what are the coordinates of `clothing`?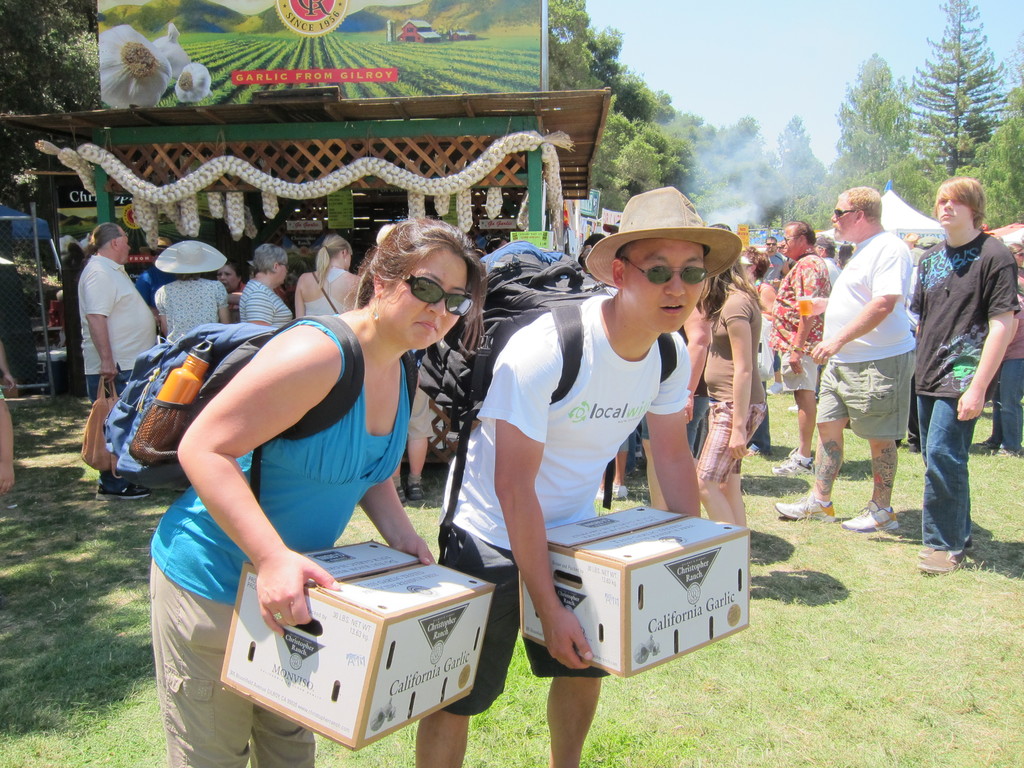
[775,255,833,400].
